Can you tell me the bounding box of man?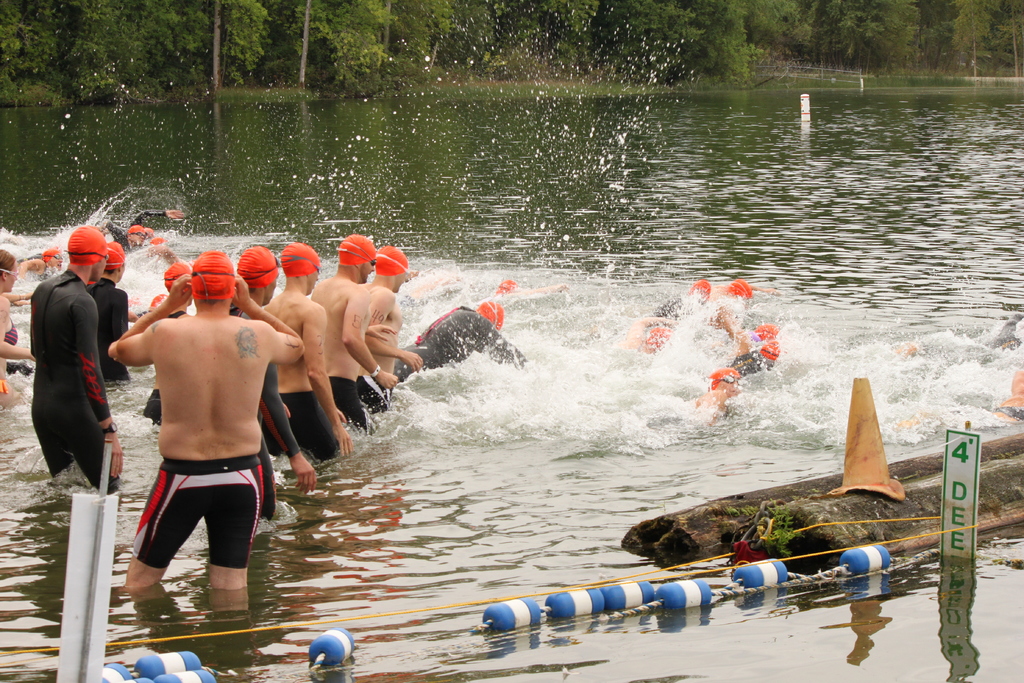
(255,236,354,466).
